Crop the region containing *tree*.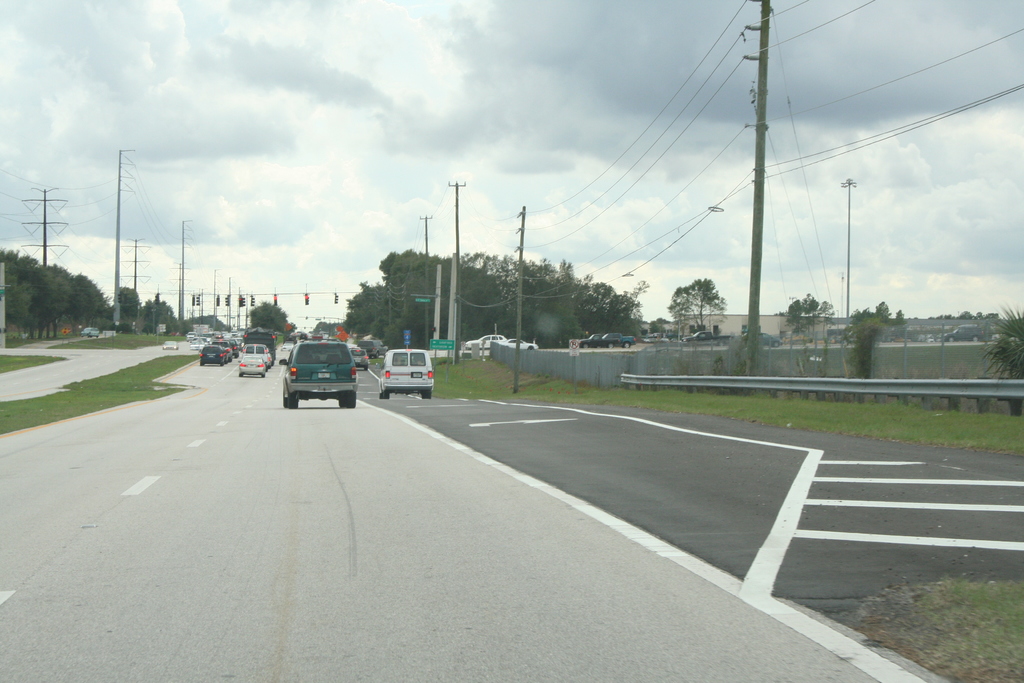
Crop region: bbox=(672, 265, 749, 334).
